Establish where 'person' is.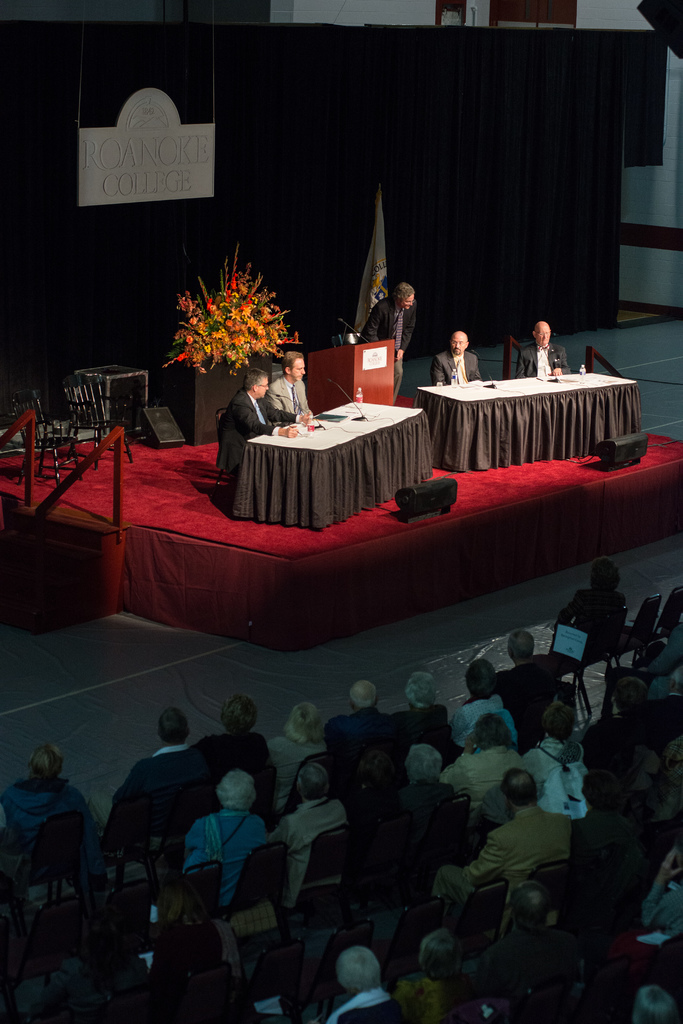
Established at box=[556, 552, 631, 652].
